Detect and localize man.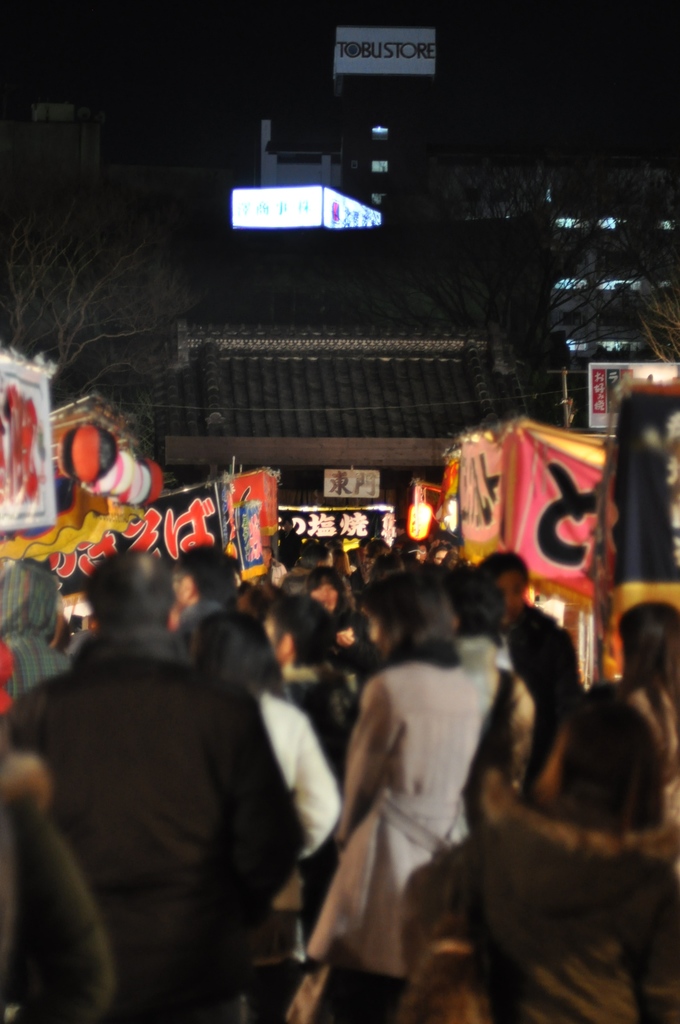
Localized at detection(8, 552, 308, 1023).
